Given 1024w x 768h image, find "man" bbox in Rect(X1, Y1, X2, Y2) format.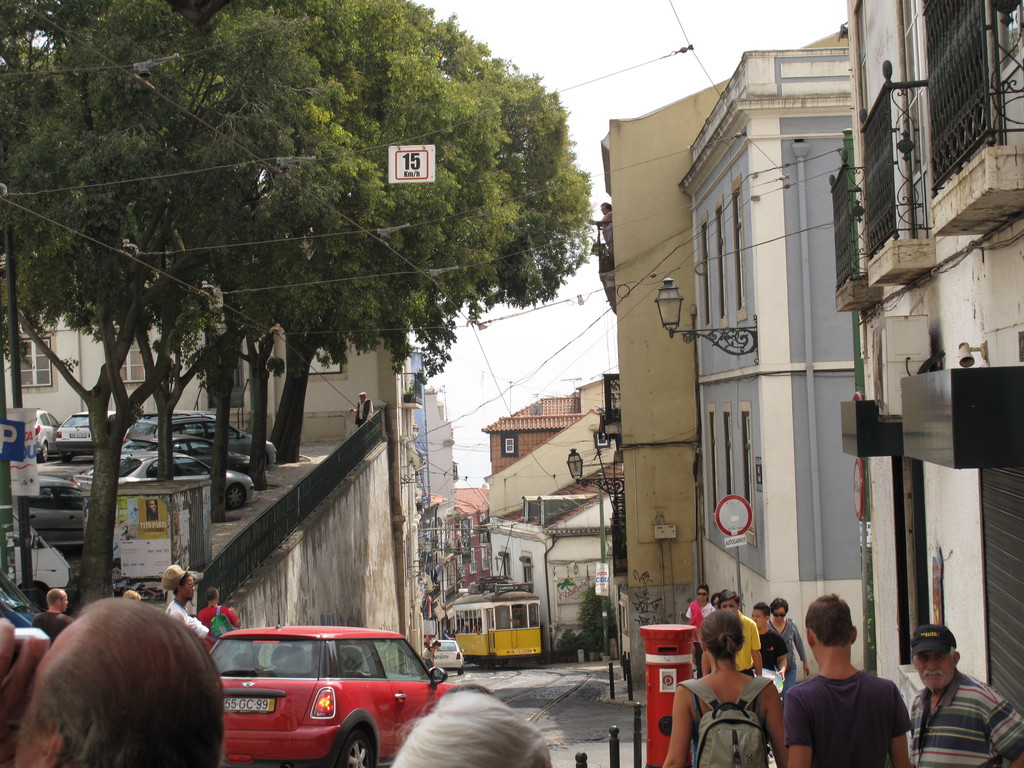
Rect(164, 563, 210, 642).
